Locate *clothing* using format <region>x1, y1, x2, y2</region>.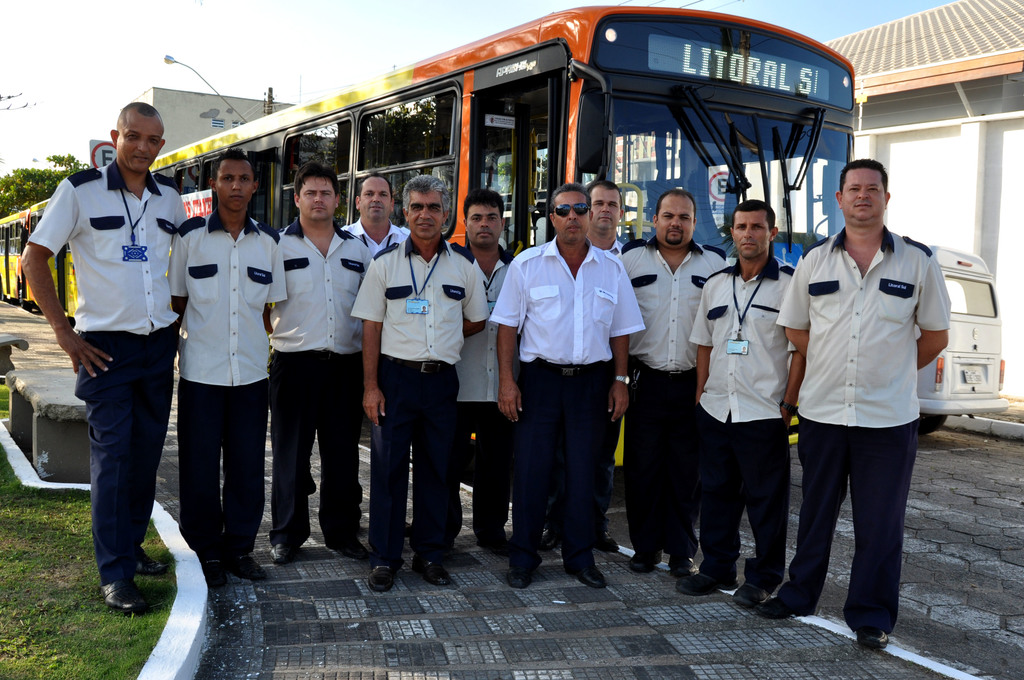
<region>489, 226, 644, 567</region>.
